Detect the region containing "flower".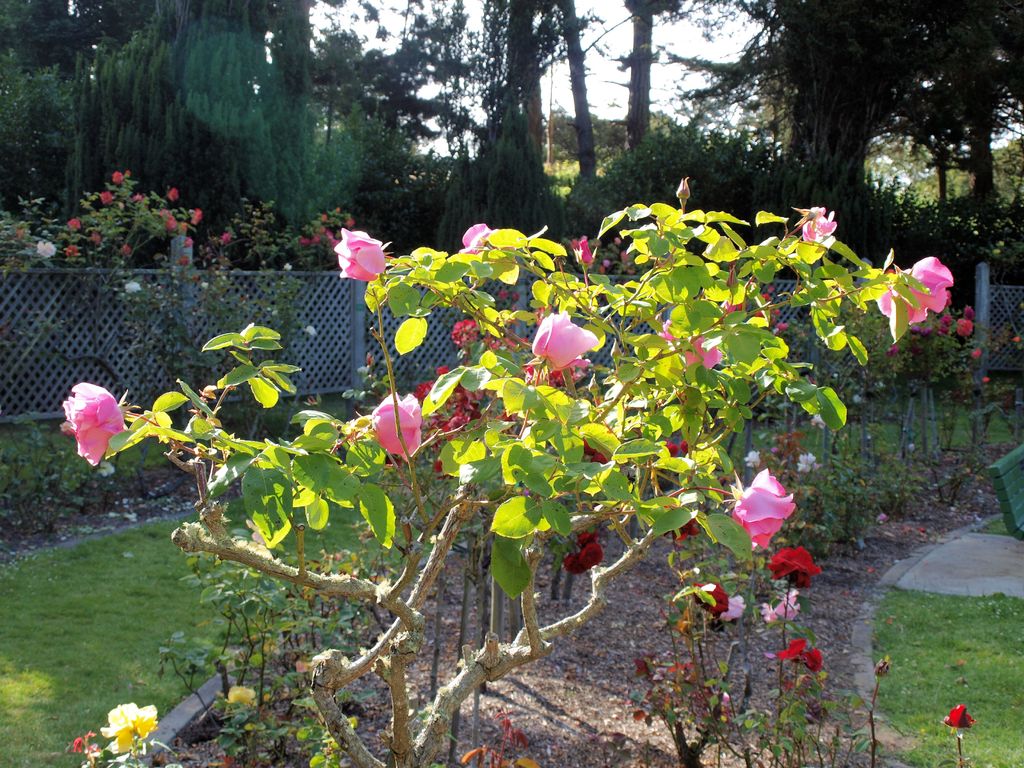
detection(321, 219, 323, 221).
